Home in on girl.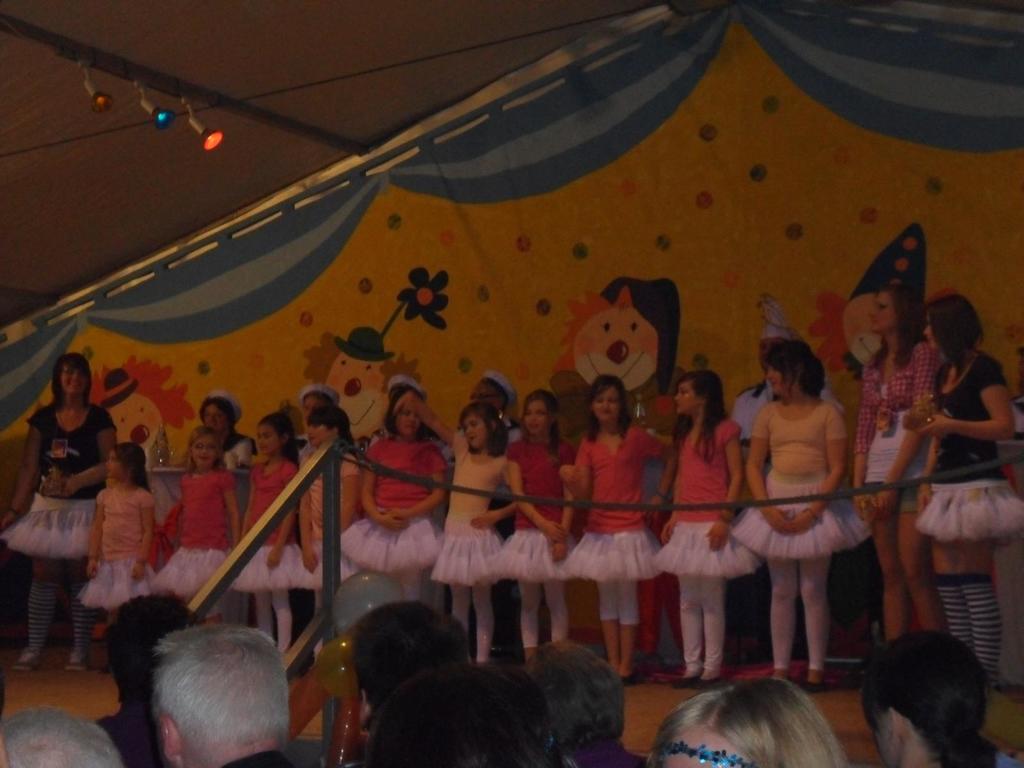
Homed in at box=[557, 380, 680, 671].
